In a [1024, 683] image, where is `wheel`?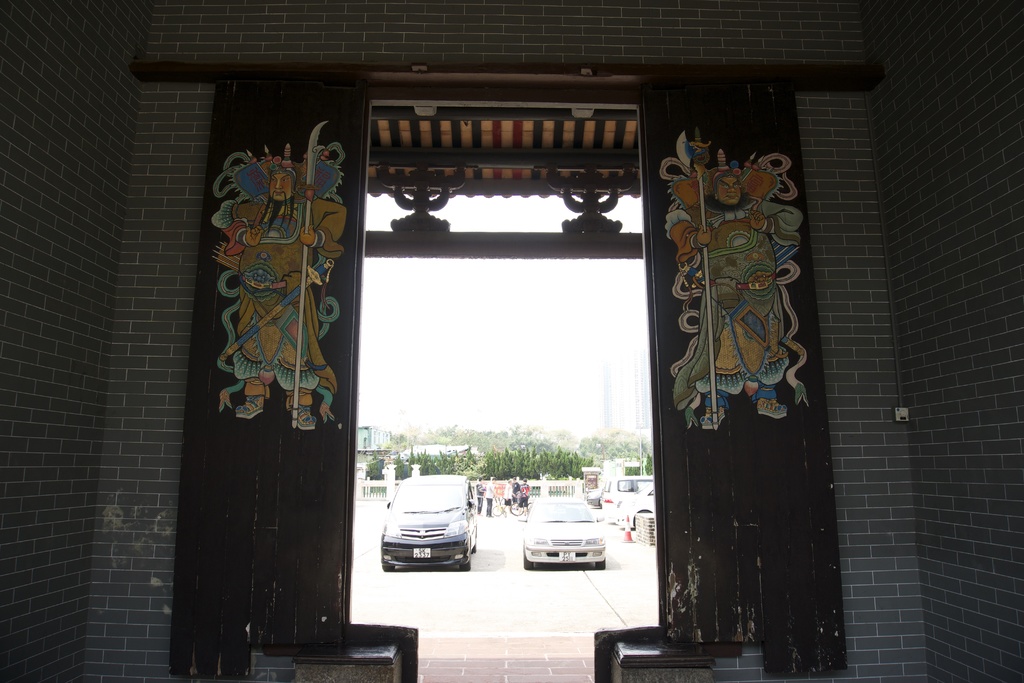
box=[634, 509, 656, 526].
